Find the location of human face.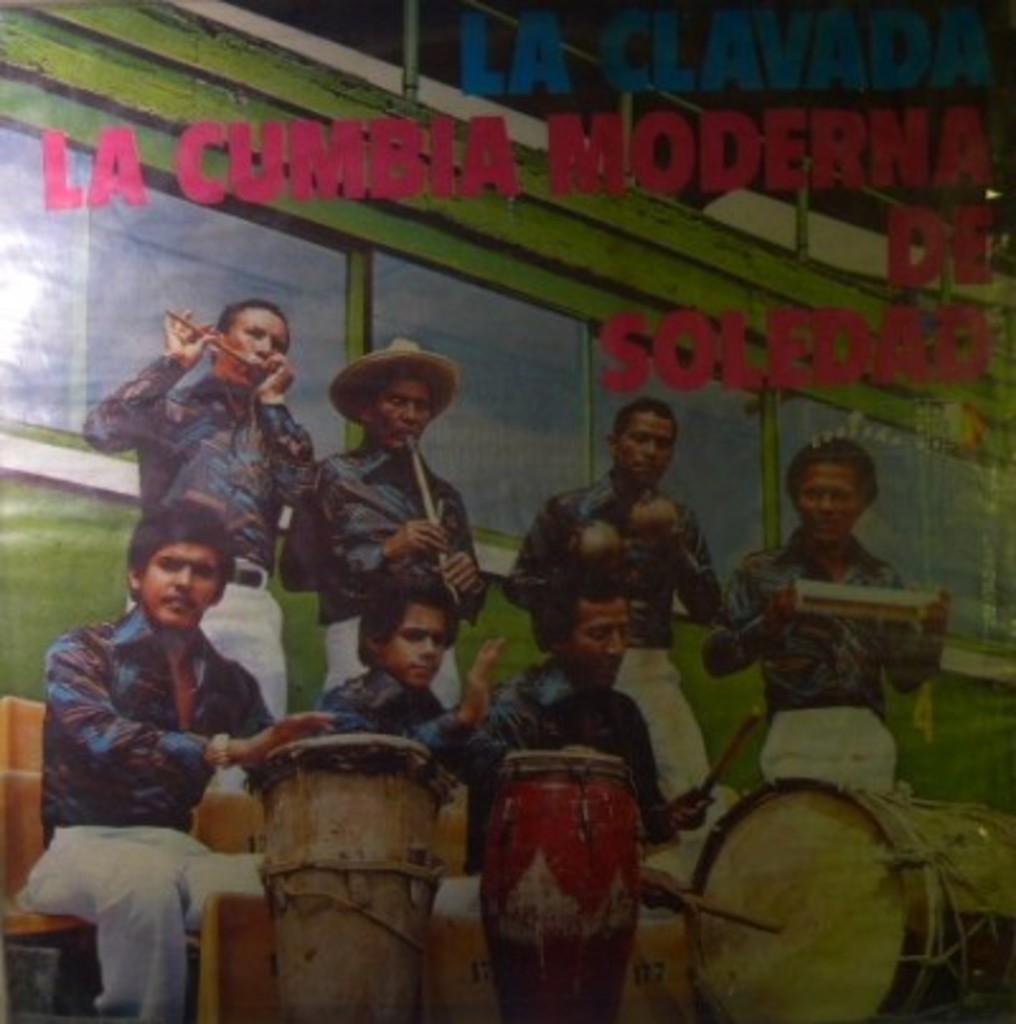
Location: <box>147,539,221,630</box>.
